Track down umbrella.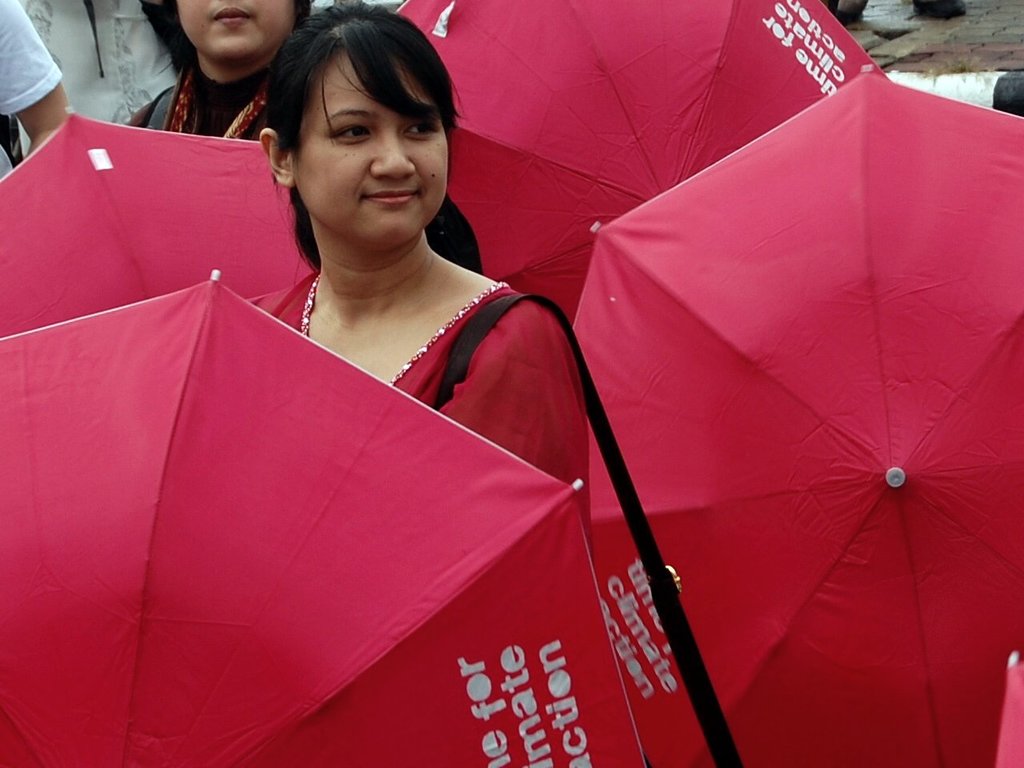
Tracked to <bbox>393, 0, 878, 334</bbox>.
